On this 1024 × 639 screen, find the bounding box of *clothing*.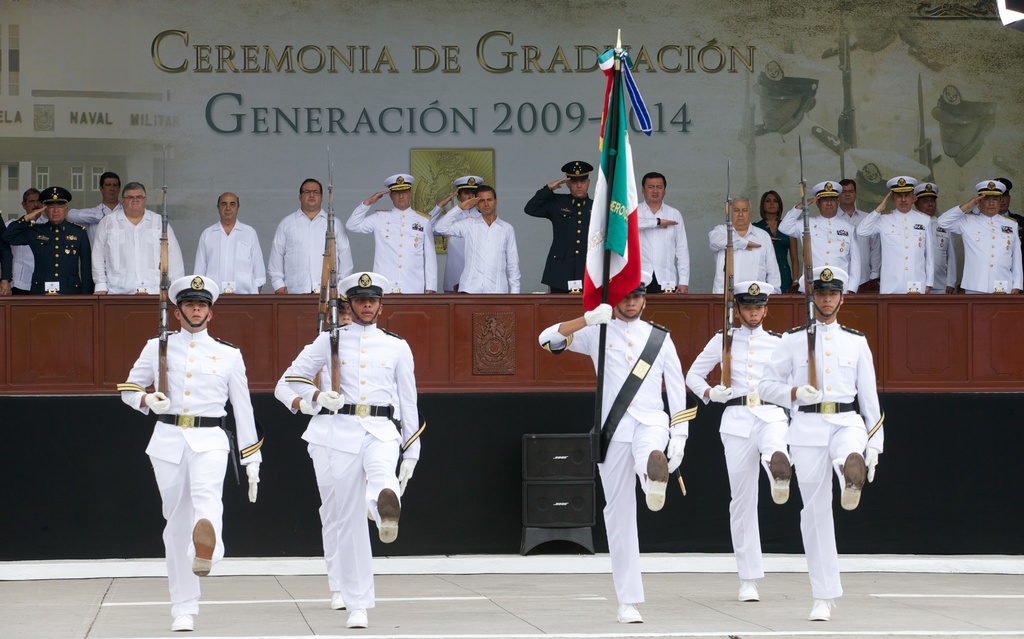
Bounding box: <bbox>0, 208, 11, 290</bbox>.
